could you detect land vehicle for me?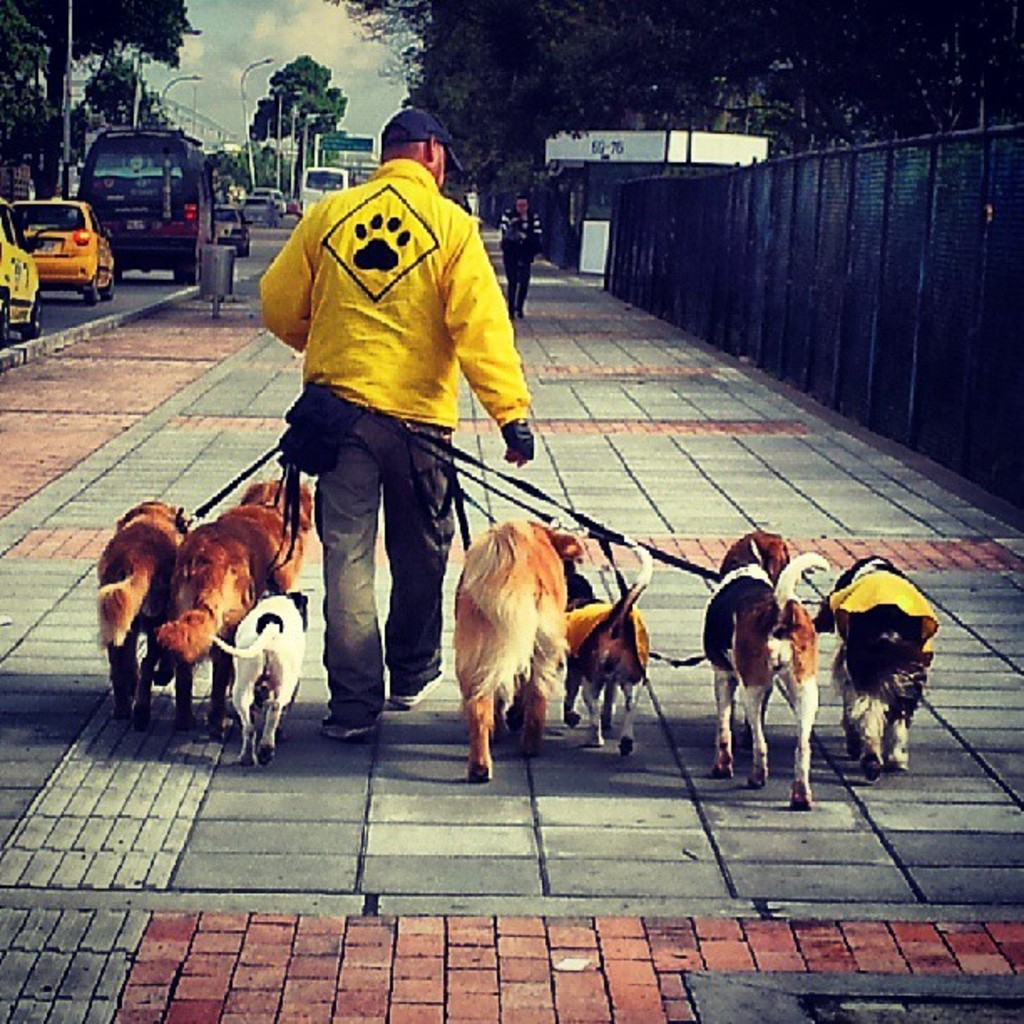
Detection result: [284,196,300,216].
